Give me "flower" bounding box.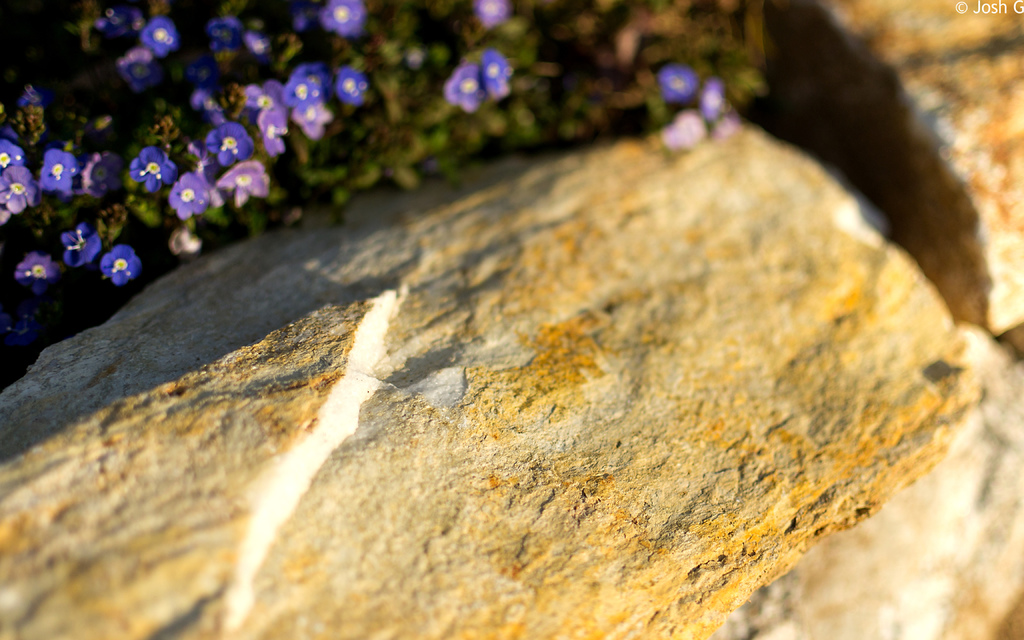
x1=188 y1=86 x2=225 y2=132.
